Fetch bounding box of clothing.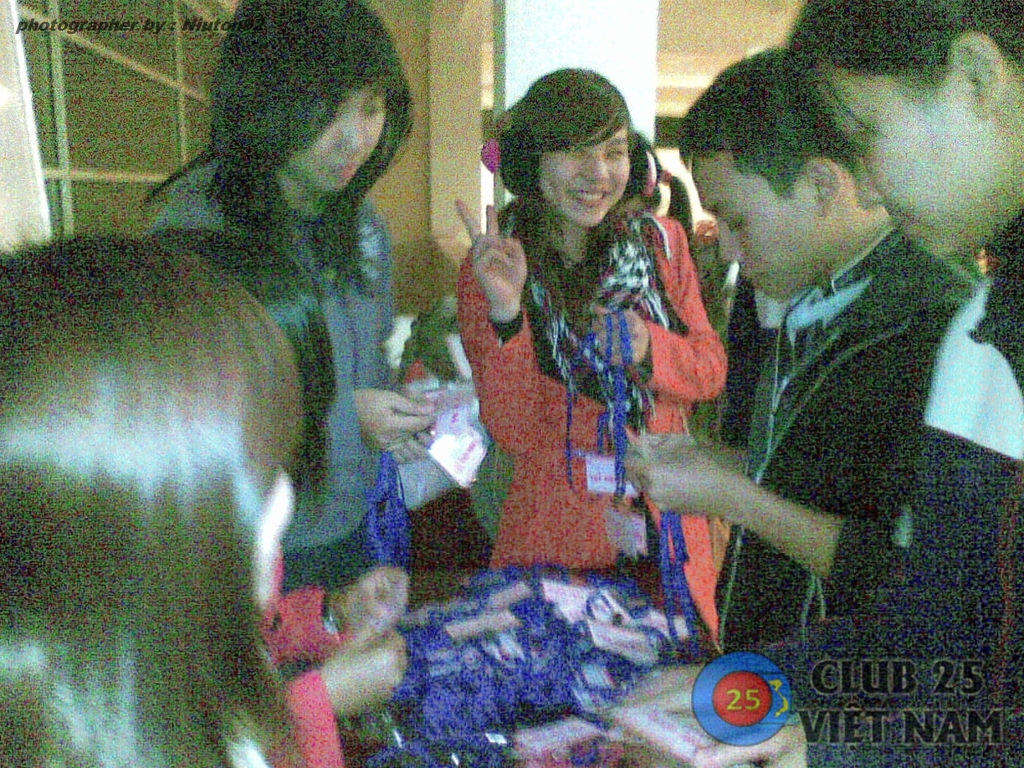
Bbox: select_region(708, 221, 984, 657).
